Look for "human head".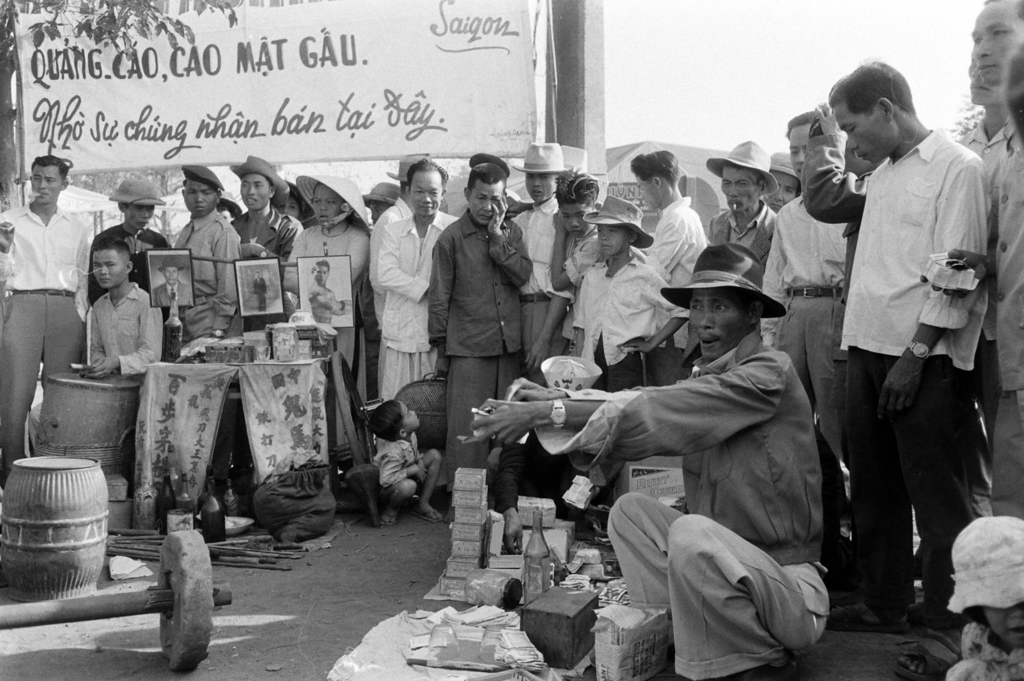
Found: box(970, 0, 1023, 90).
